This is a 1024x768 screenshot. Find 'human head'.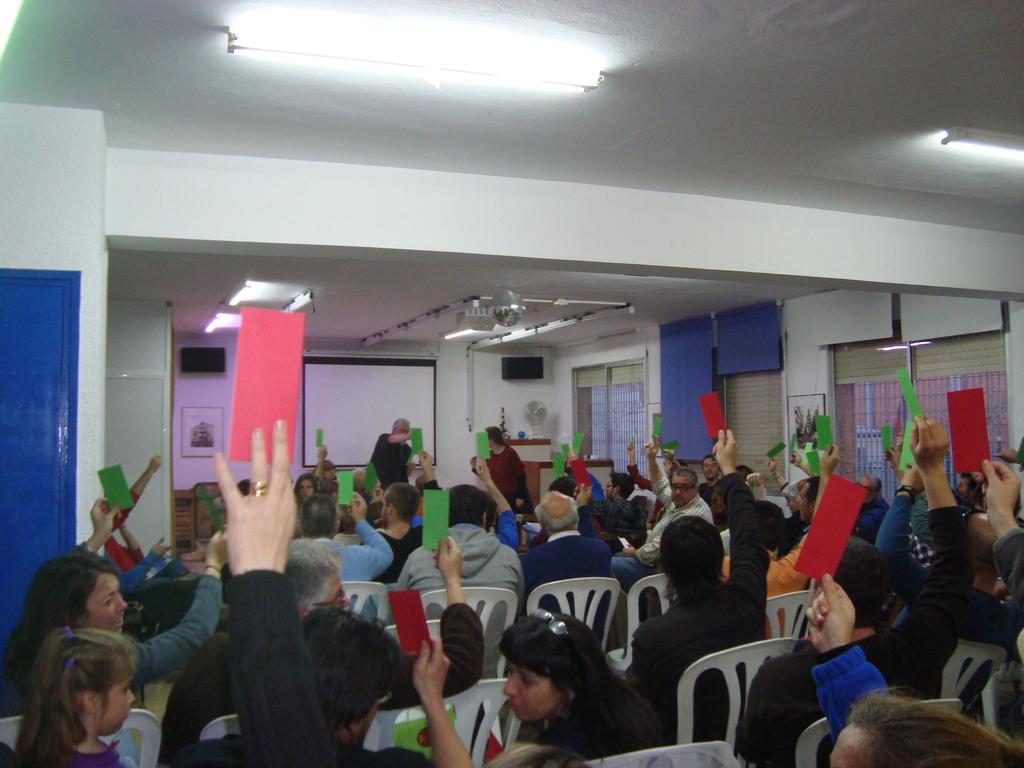
Bounding box: (left=701, top=456, right=717, bottom=481).
